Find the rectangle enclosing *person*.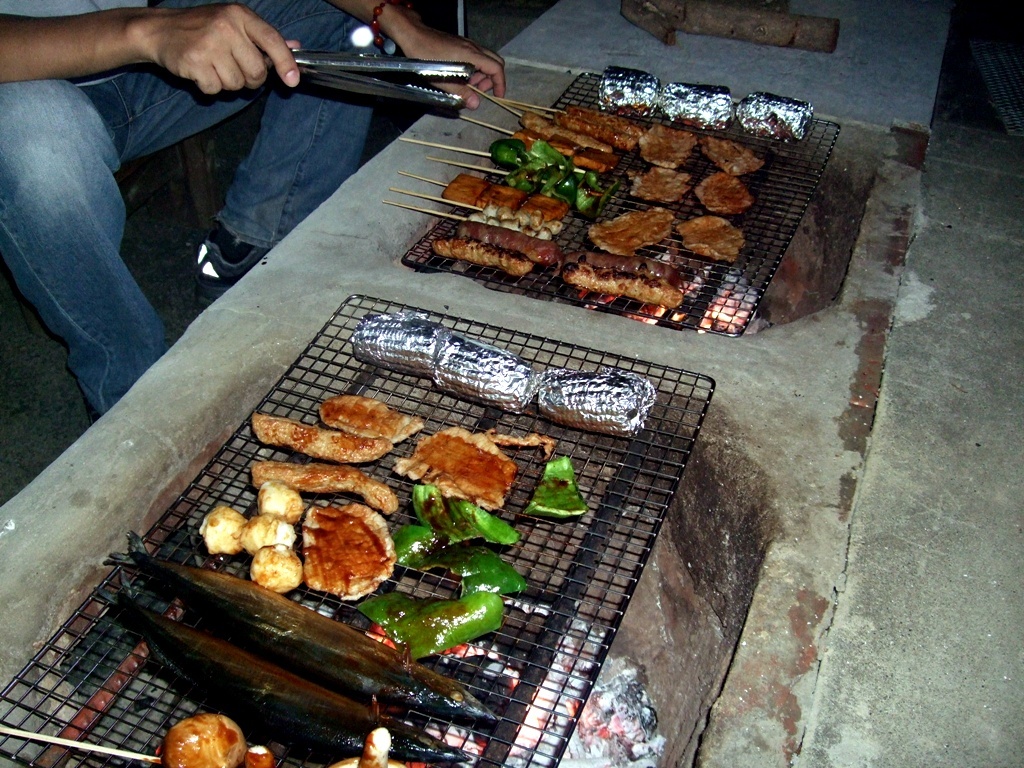
[0, 0, 451, 356].
